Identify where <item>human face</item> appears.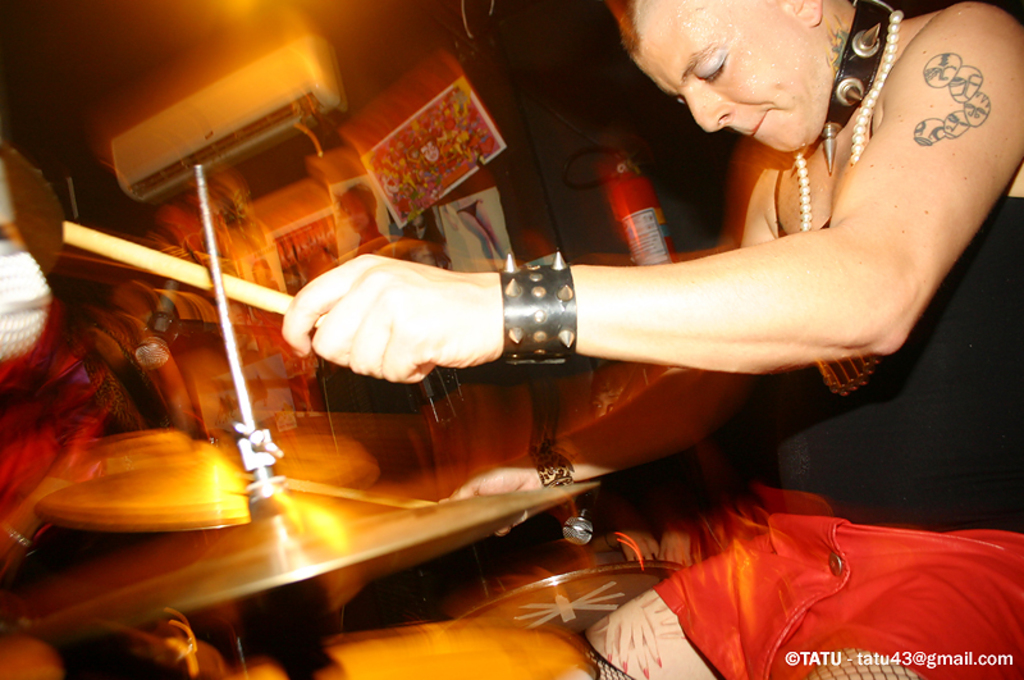
Appears at (x1=636, y1=0, x2=836, y2=151).
